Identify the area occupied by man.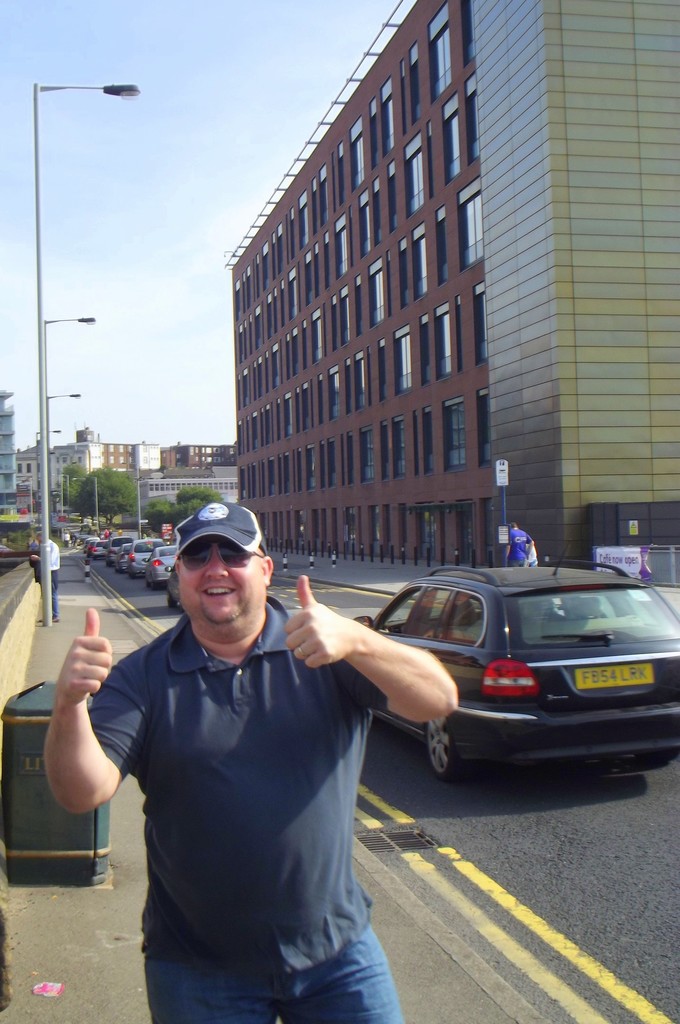
Area: pyautogui.locateOnScreen(61, 495, 404, 1008).
